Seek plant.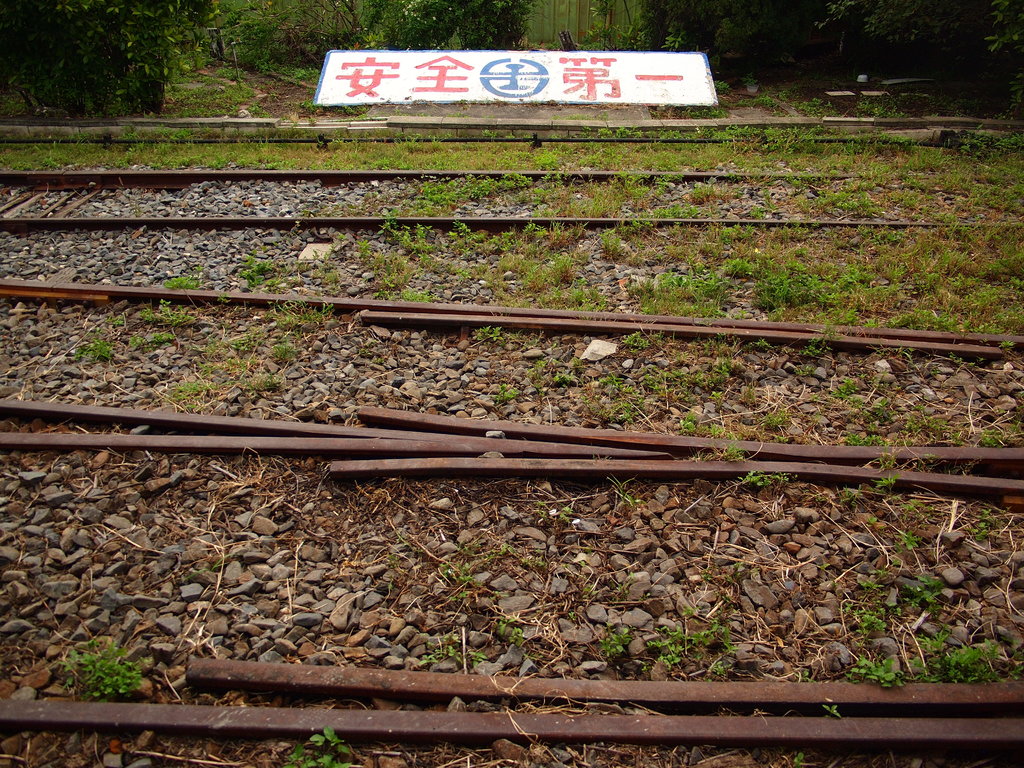
select_region(707, 422, 743, 440).
